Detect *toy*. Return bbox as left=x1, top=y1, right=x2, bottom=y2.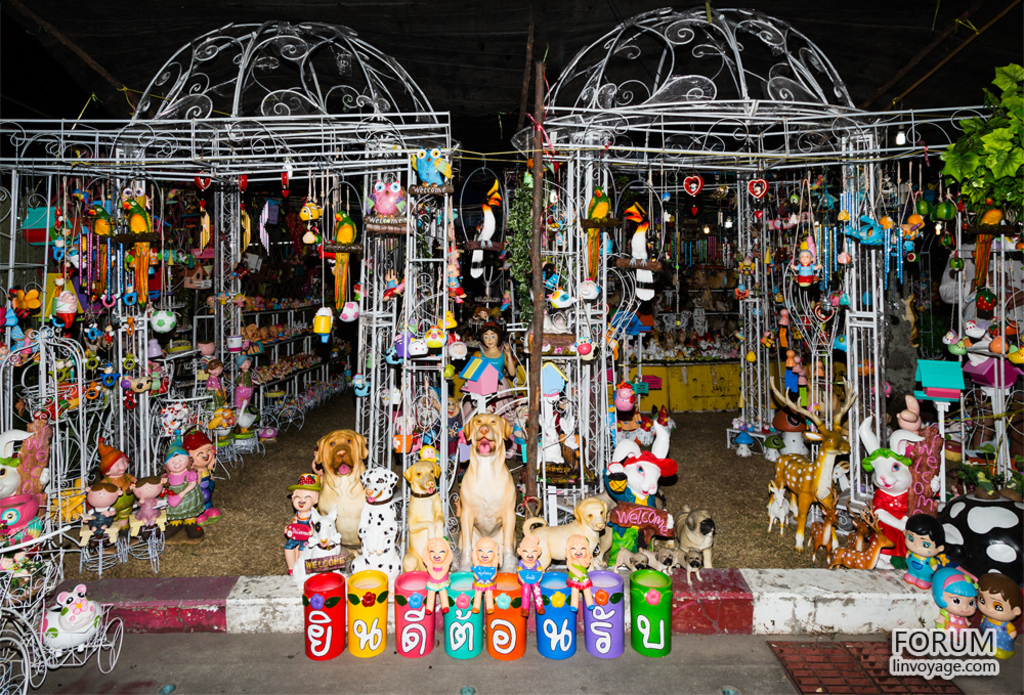
left=567, top=534, right=594, bottom=613.
